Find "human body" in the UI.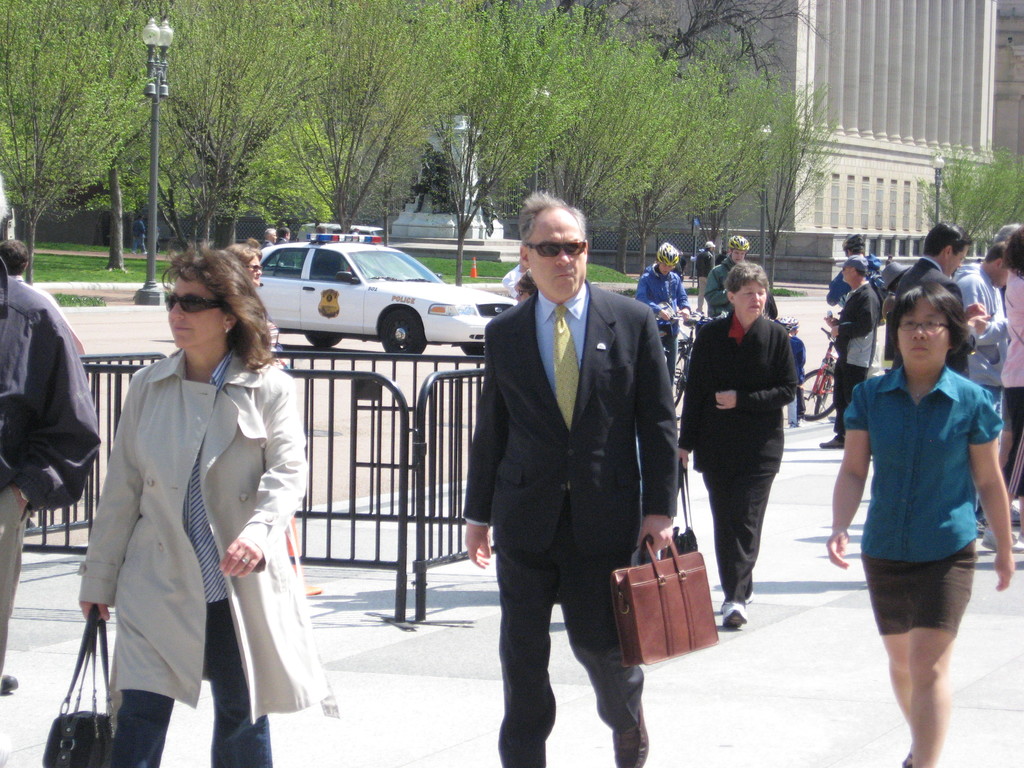
UI element at bbox=[840, 269, 1002, 765].
